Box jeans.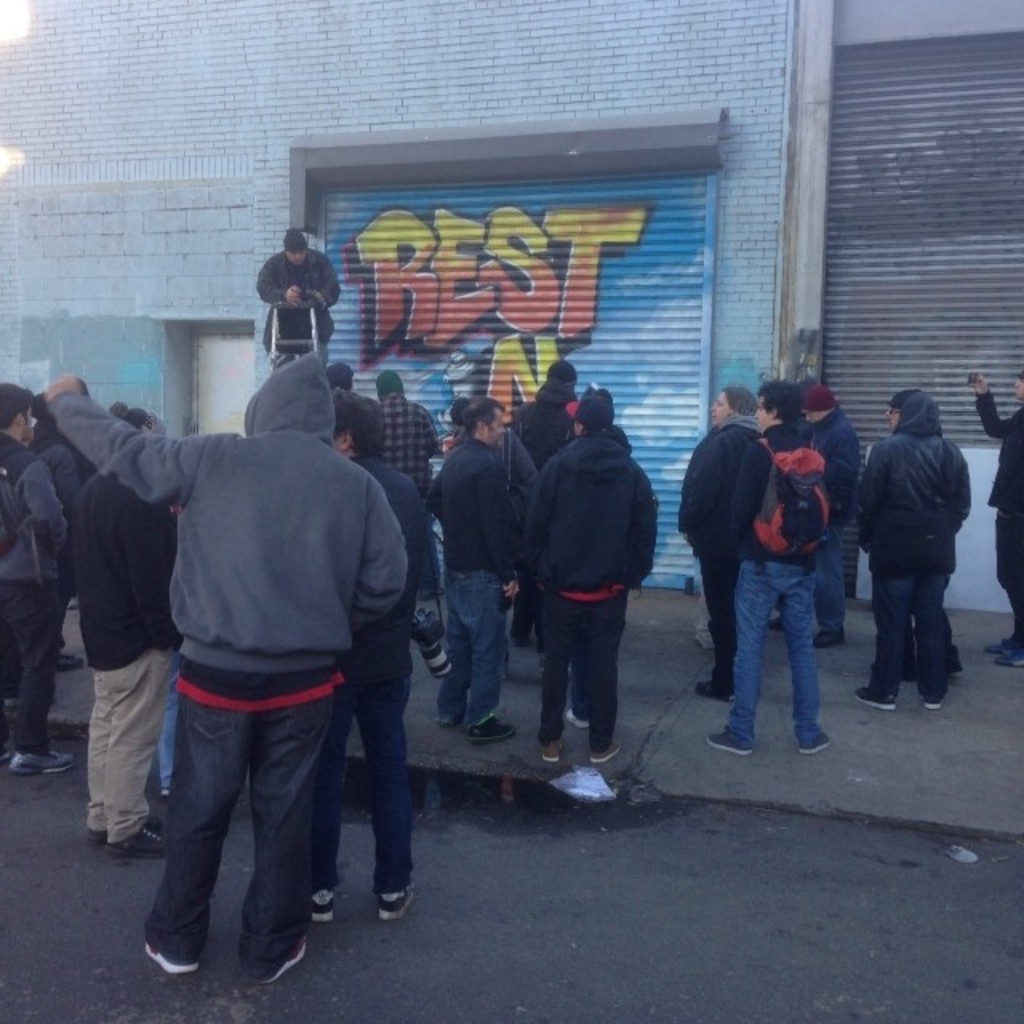
<box>442,560,515,739</box>.
